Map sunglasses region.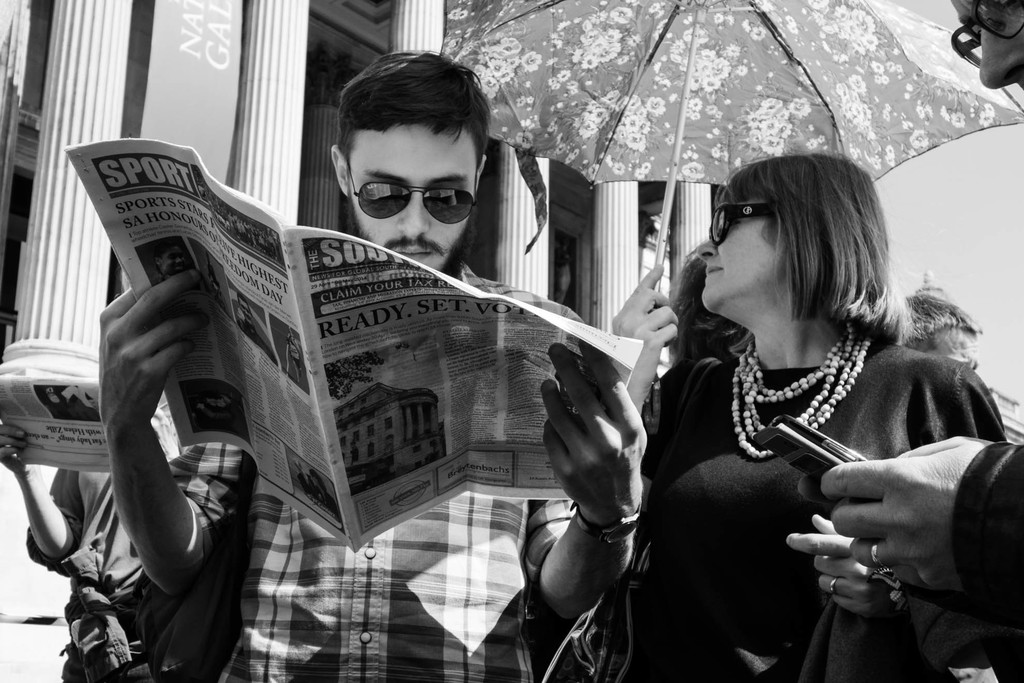
Mapped to BBox(341, 157, 492, 220).
